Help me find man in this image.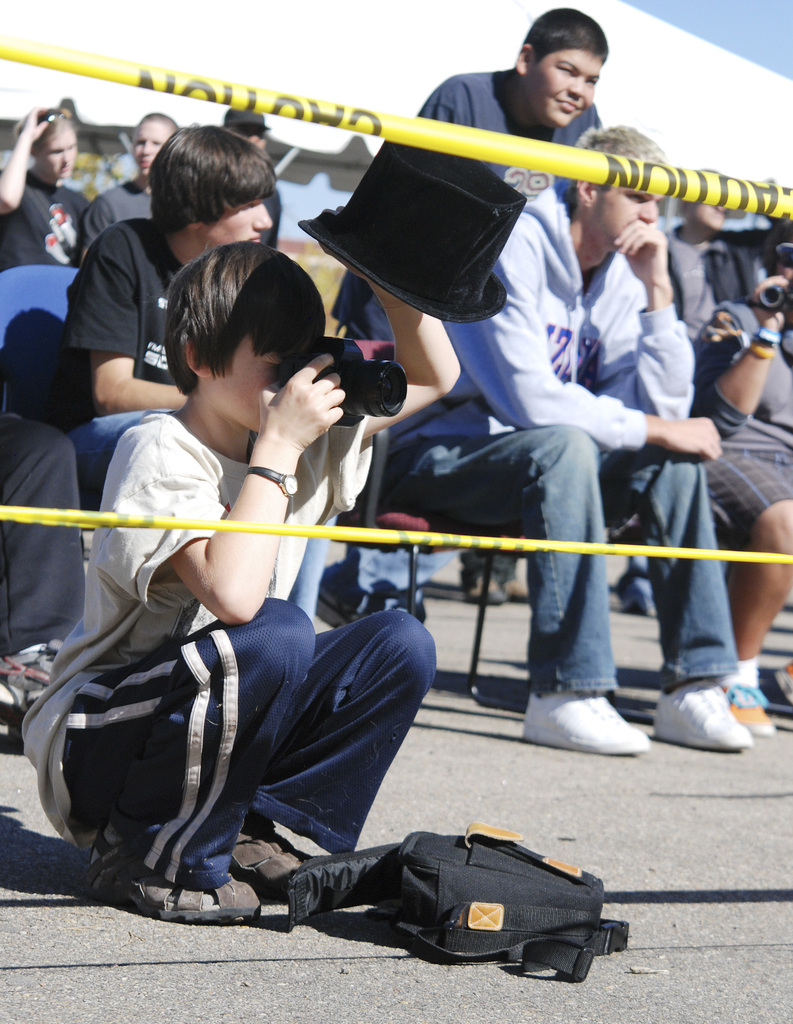
Found it: 349,10,616,392.
